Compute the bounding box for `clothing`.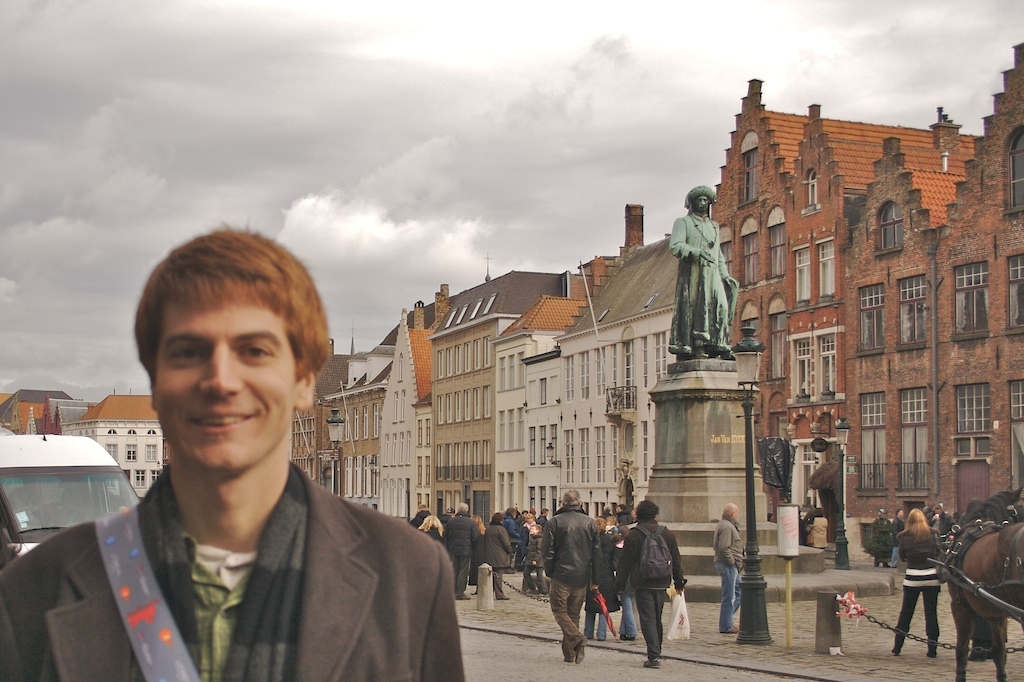
box=[887, 520, 940, 646].
